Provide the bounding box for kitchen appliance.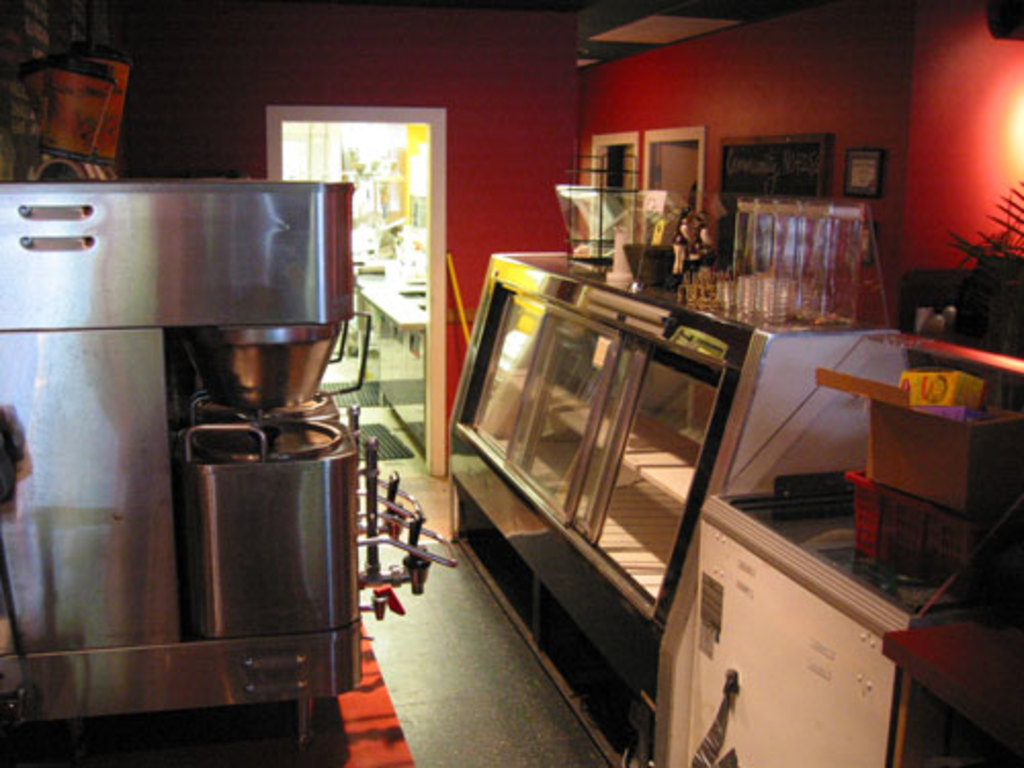
x1=555 y1=184 x2=676 y2=276.
